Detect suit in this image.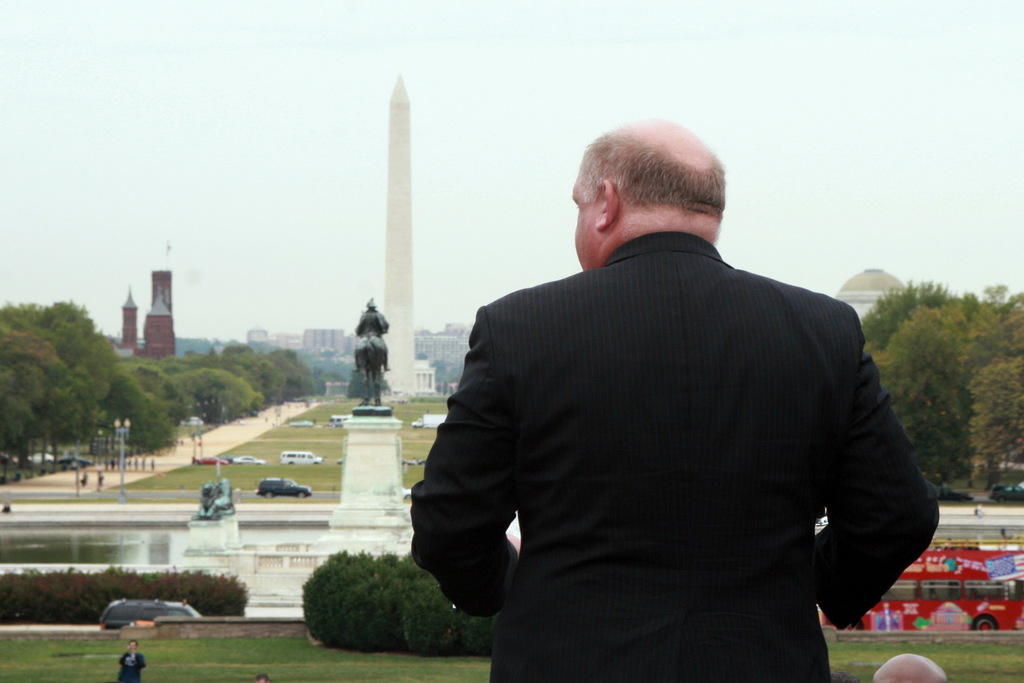
Detection: [431, 143, 948, 671].
